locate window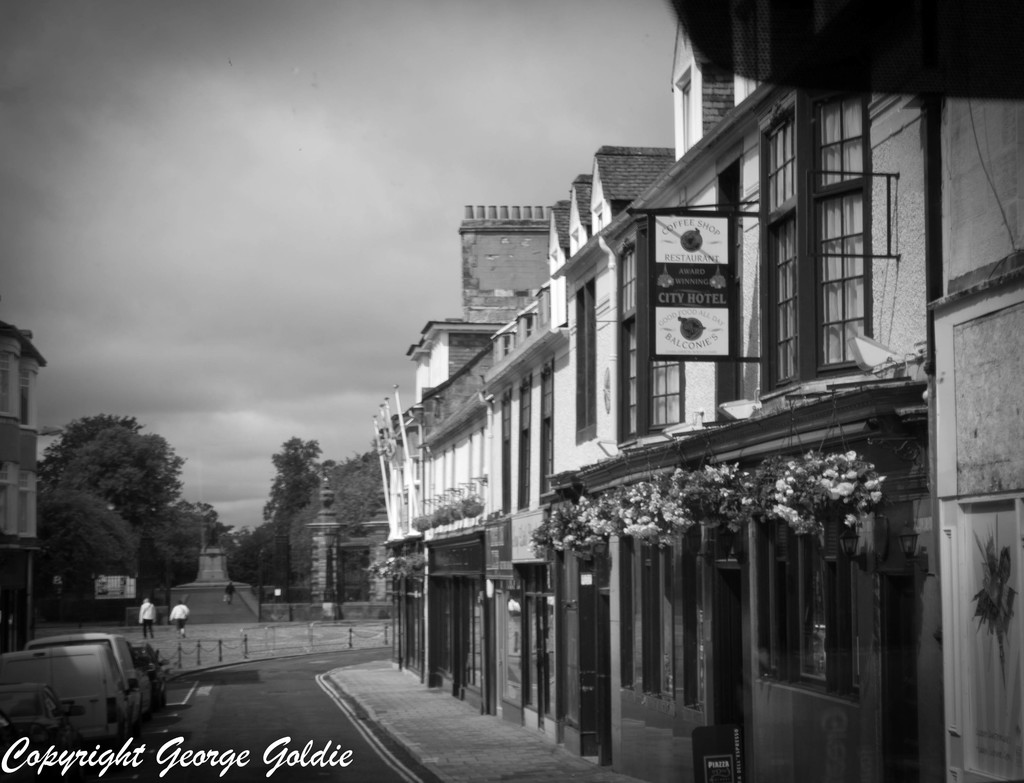
498/366/557/512
